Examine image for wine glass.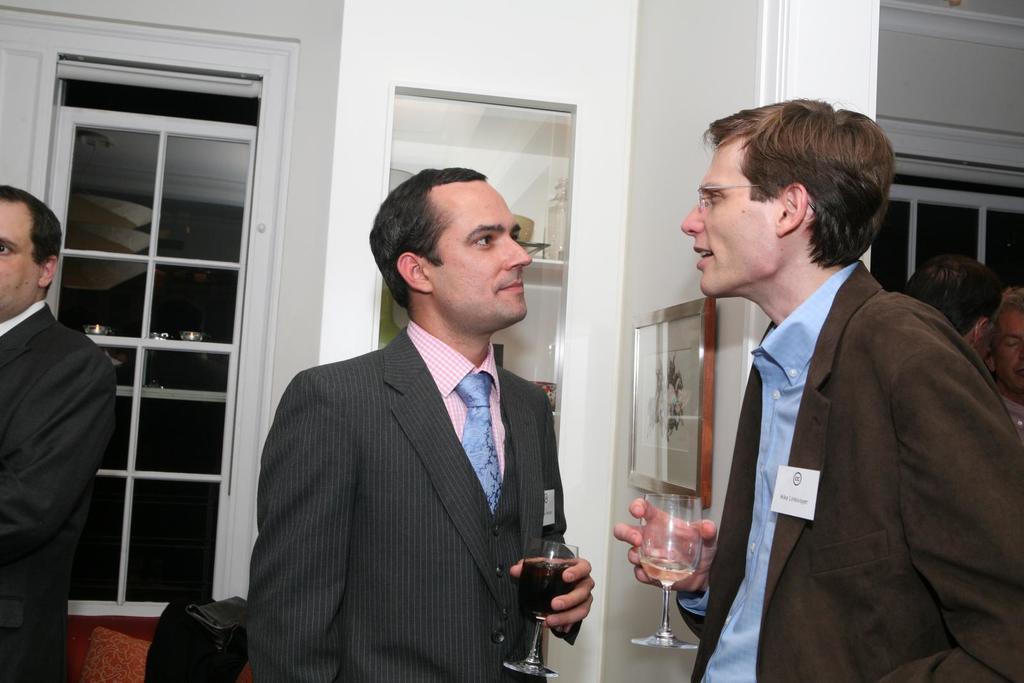
Examination result: x1=634, y1=497, x2=699, y2=648.
